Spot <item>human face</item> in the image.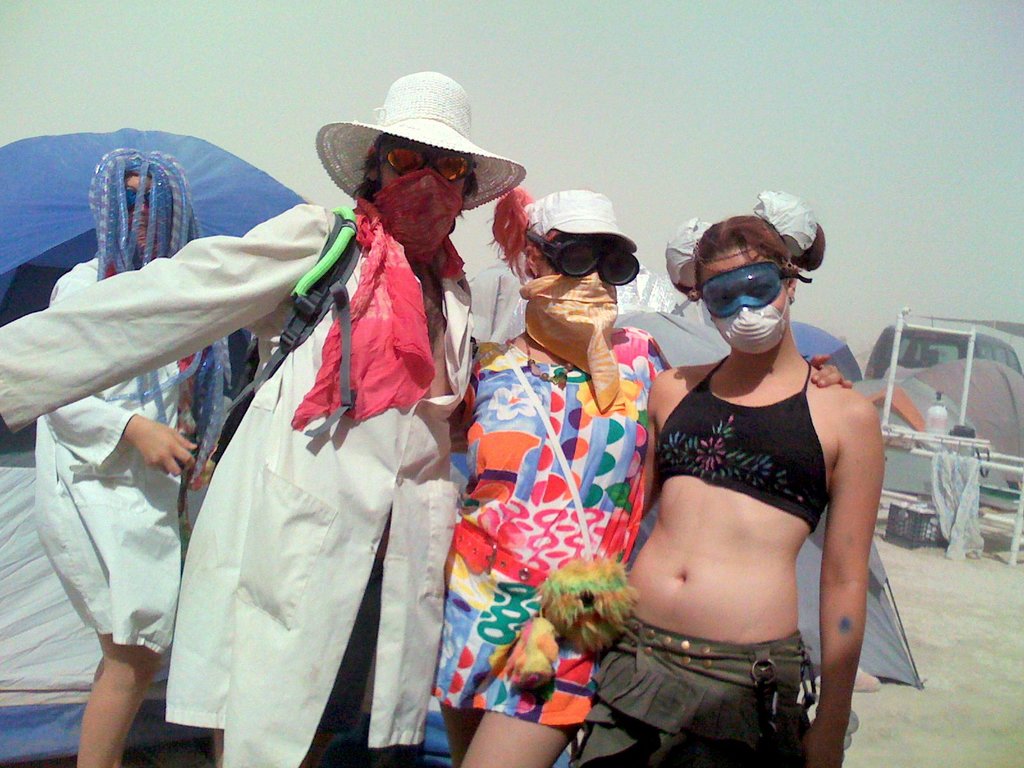
<item>human face</item> found at rect(124, 171, 158, 245).
